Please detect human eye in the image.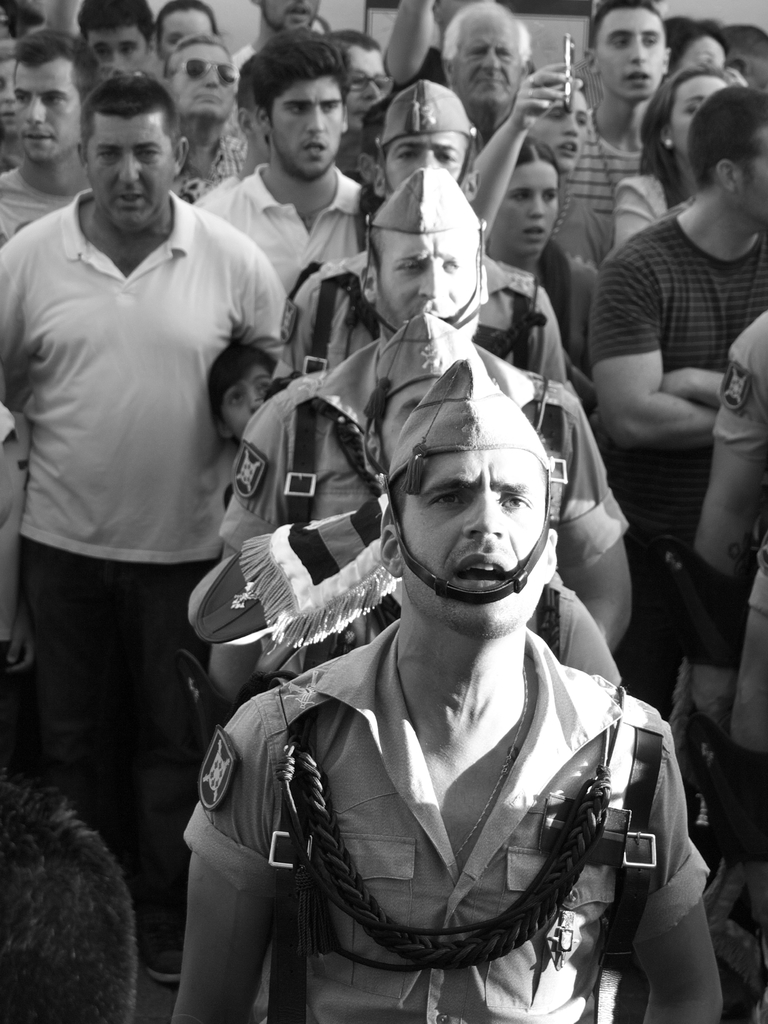
<region>230, 390, 247, 407</region>.
